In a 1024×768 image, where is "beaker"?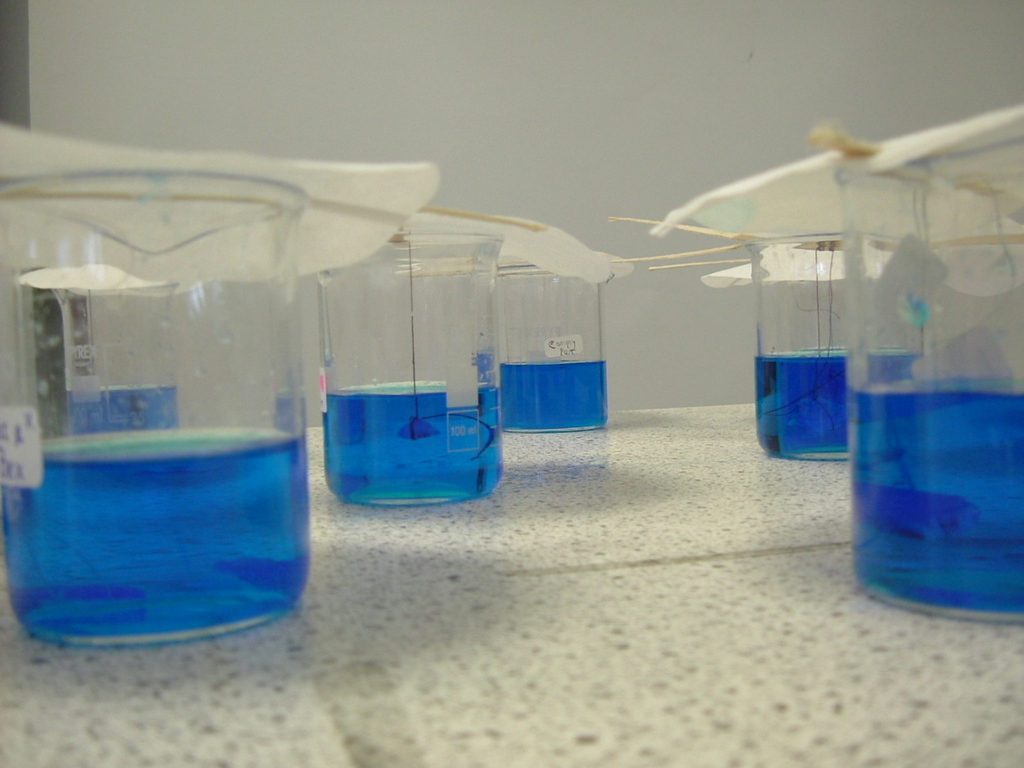
box=[50, 284, 182, 434].
